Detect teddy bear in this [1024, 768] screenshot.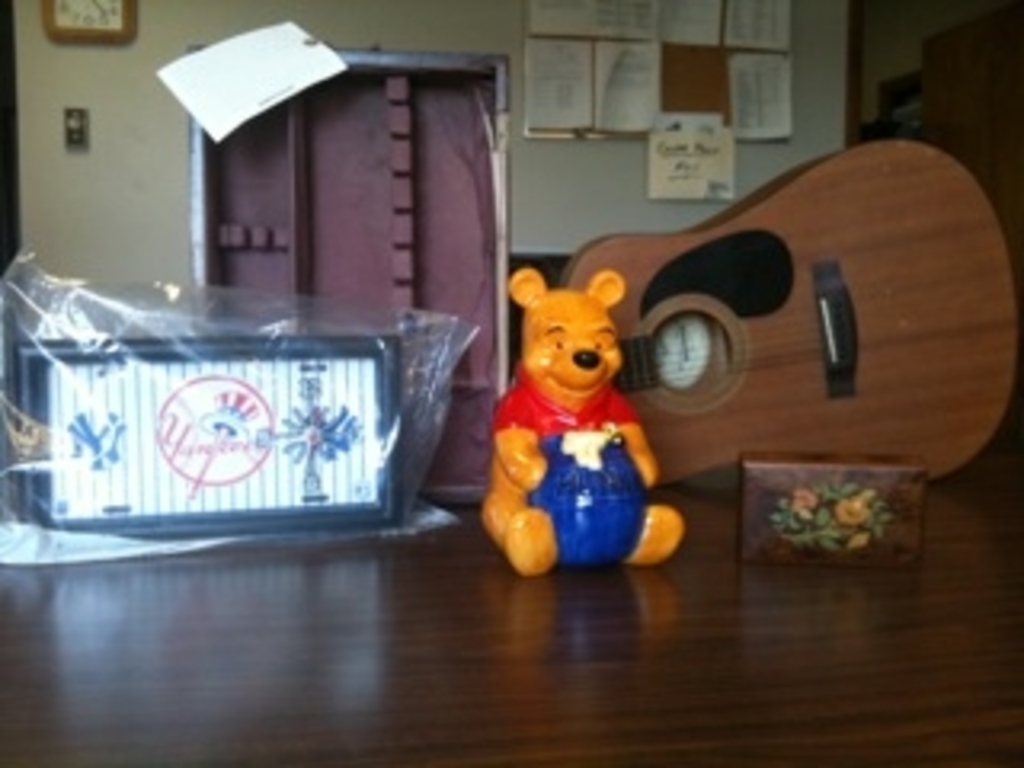
Detection: (x1=470, y1=272, x2=688, y2=576).
